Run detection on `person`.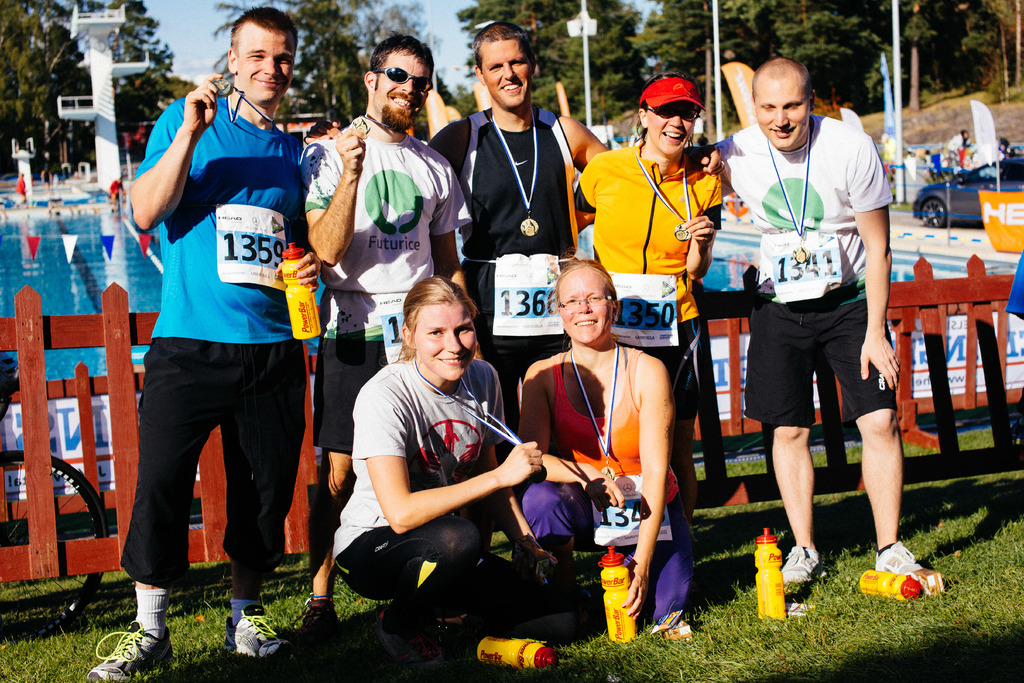
Result: [338,275,533,614].
